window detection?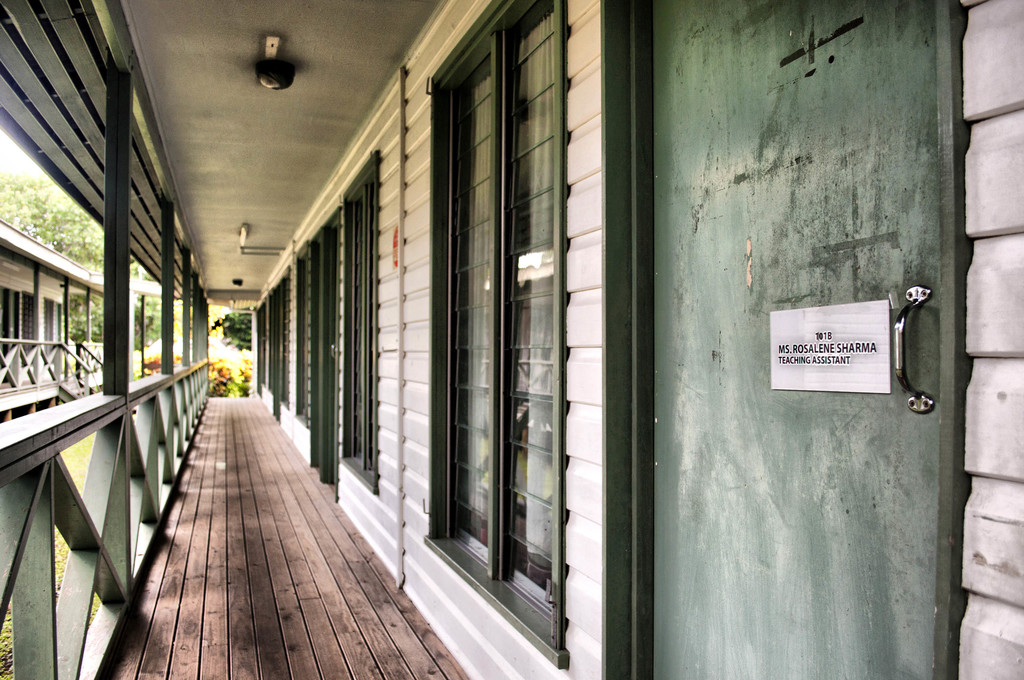
left=422, top=0, right=562, bottom=664
